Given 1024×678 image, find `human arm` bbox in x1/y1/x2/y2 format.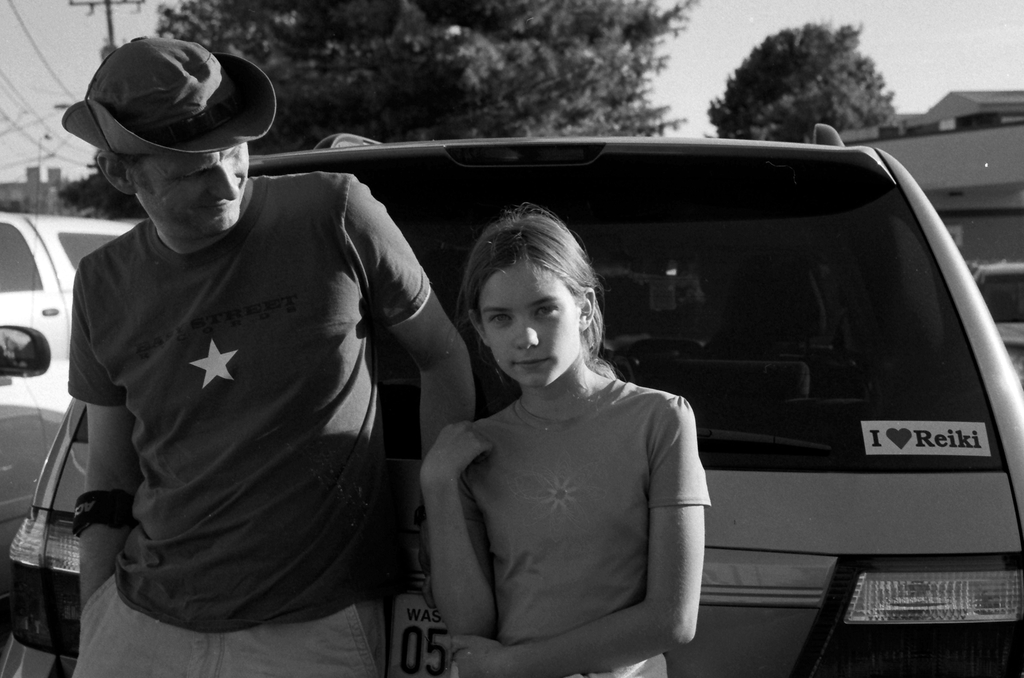
339/174/479/458.
